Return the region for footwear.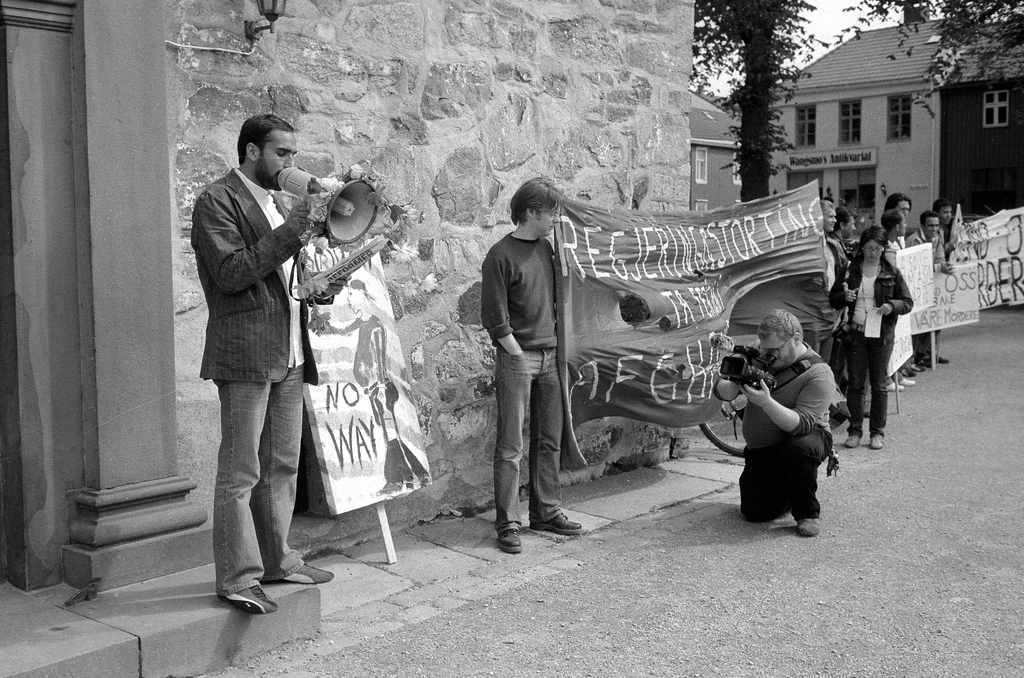
{"left": 495, "top": 528, "right": 524, "bottom": 554}.
